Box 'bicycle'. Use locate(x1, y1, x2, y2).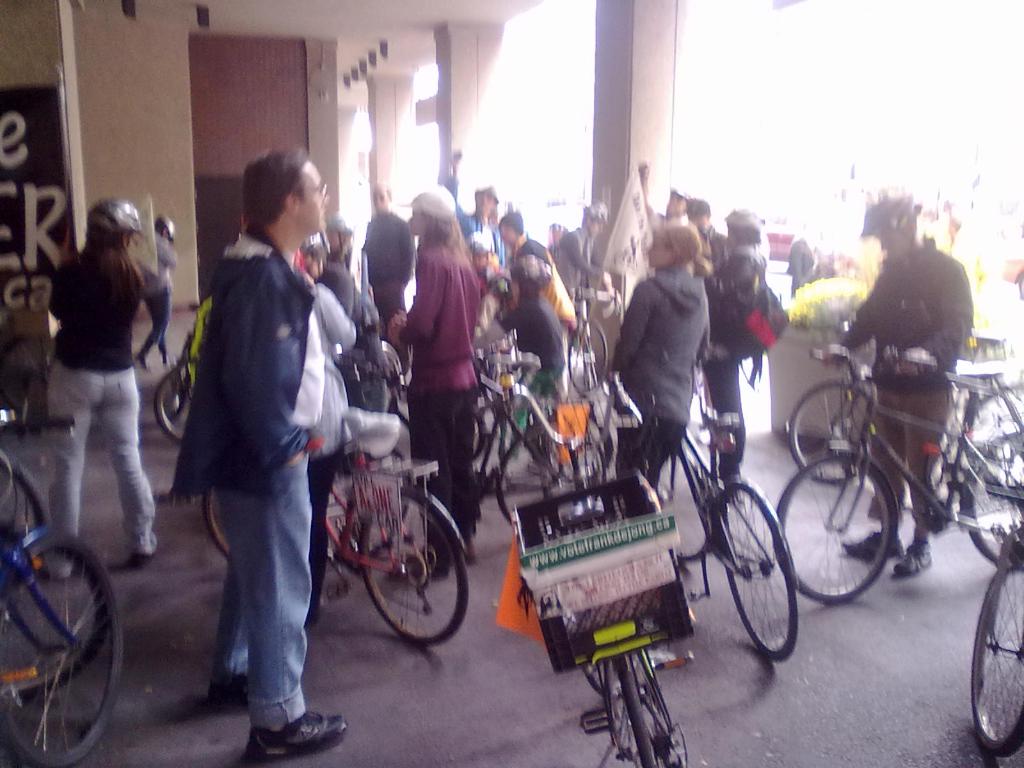
locate(0, 525, 116, 767).
